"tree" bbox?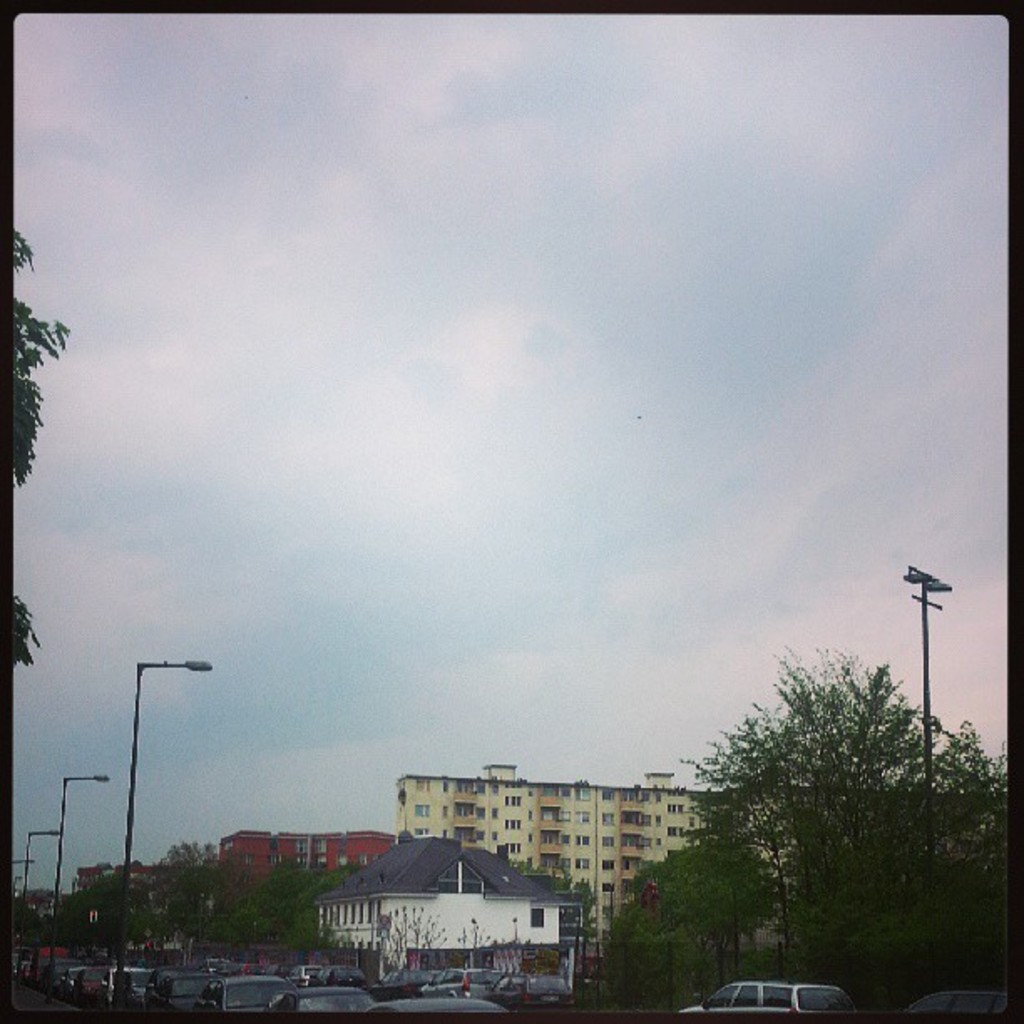
x1=224 y1=855 x2=289 y2=937
